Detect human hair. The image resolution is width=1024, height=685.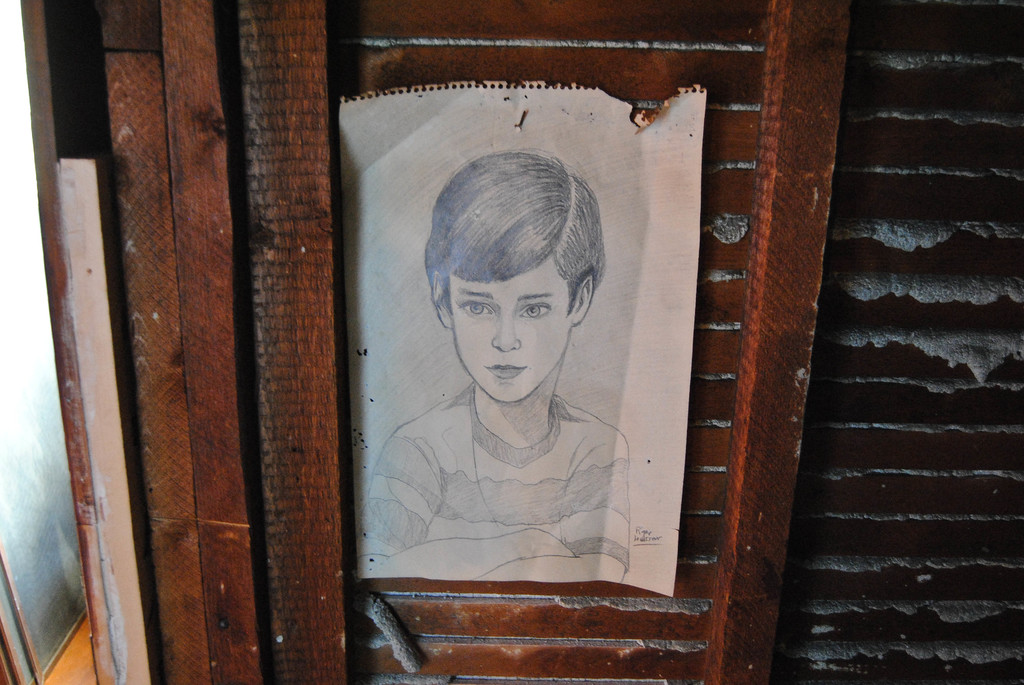
Rect(438, 145, 603, 322).
